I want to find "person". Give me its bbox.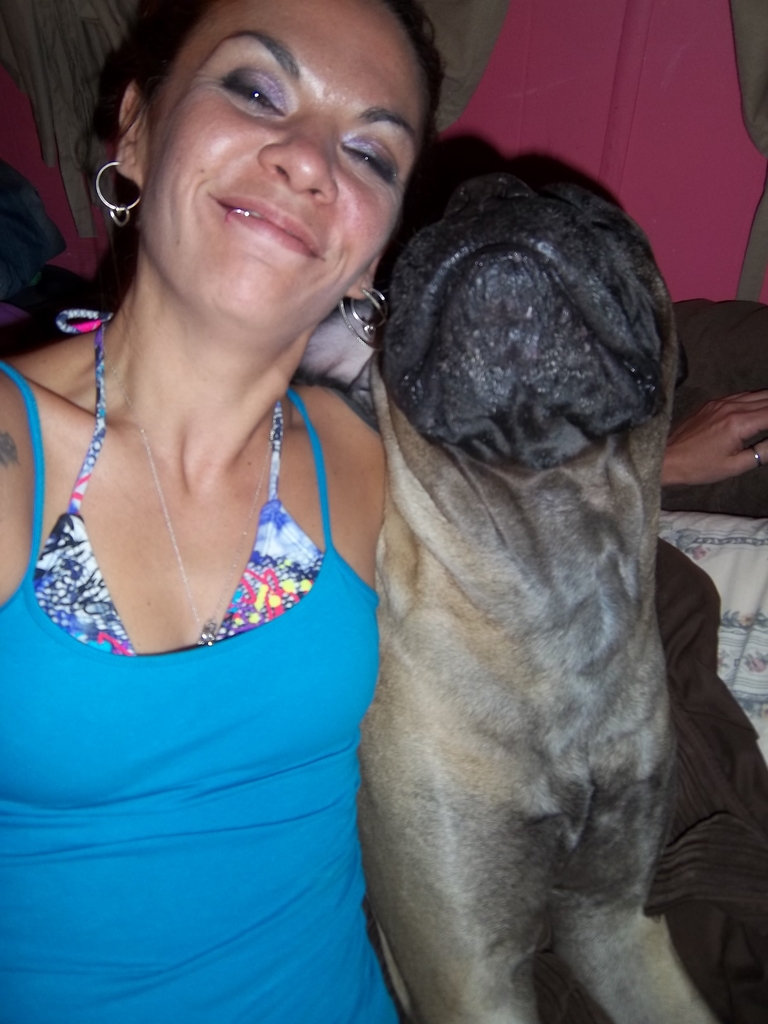
box(0, 0, 767, 1023).
